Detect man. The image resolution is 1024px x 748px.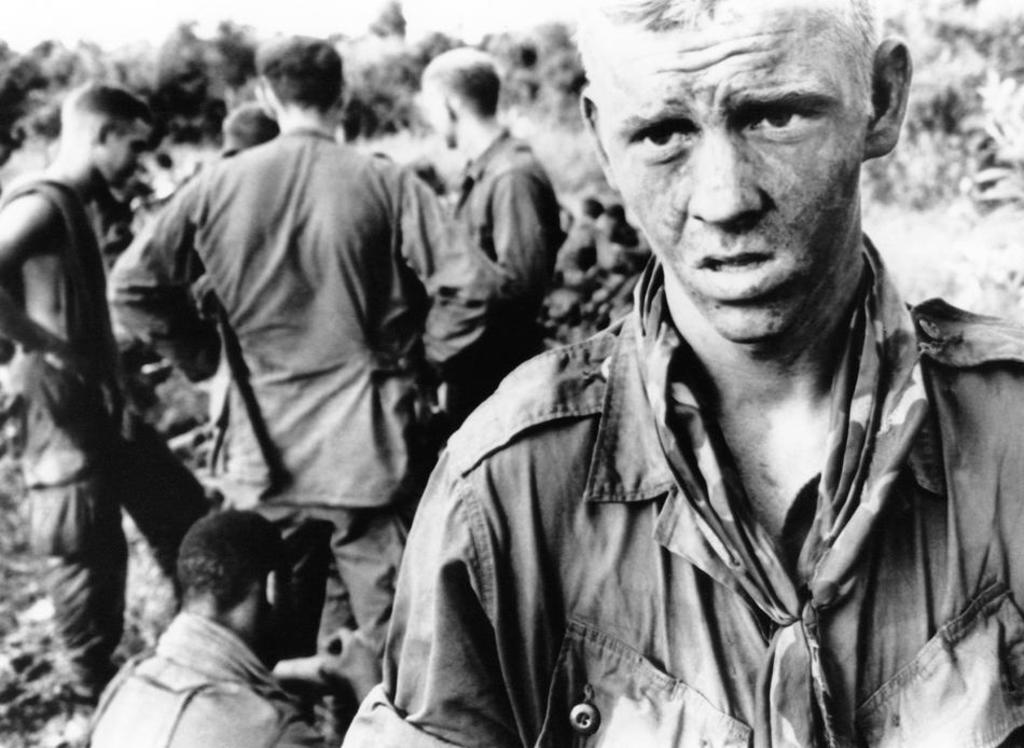
box=[111, 32, 503, 655].
